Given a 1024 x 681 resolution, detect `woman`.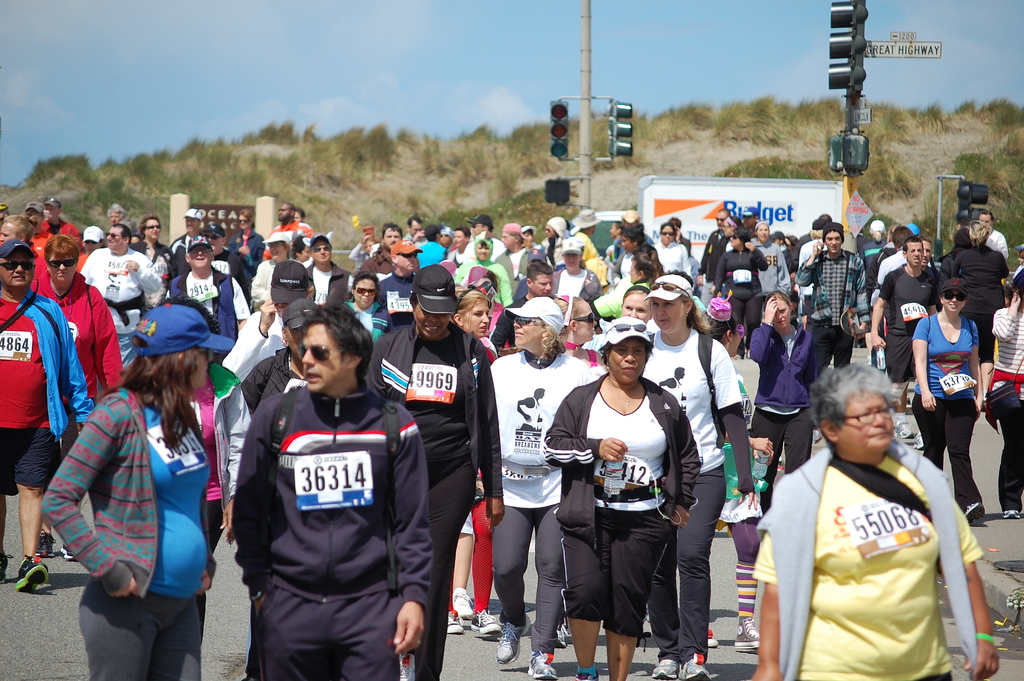
select_region(369, 265, 509, 680).
